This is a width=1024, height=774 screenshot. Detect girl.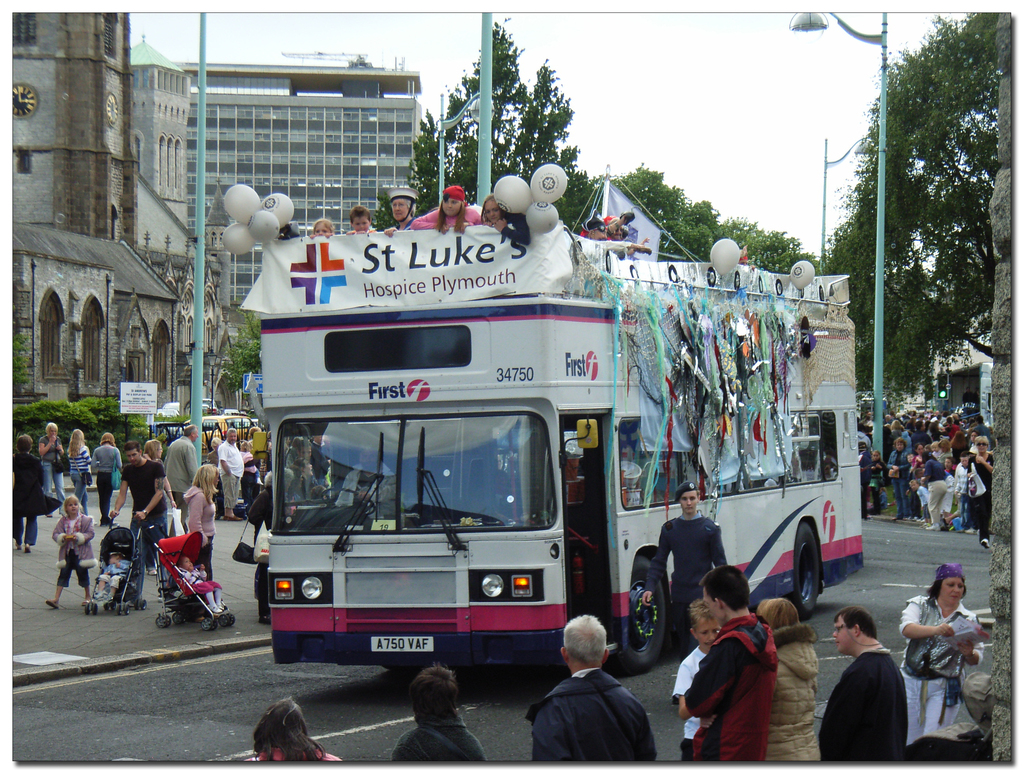
404, 189, 480, 230.
